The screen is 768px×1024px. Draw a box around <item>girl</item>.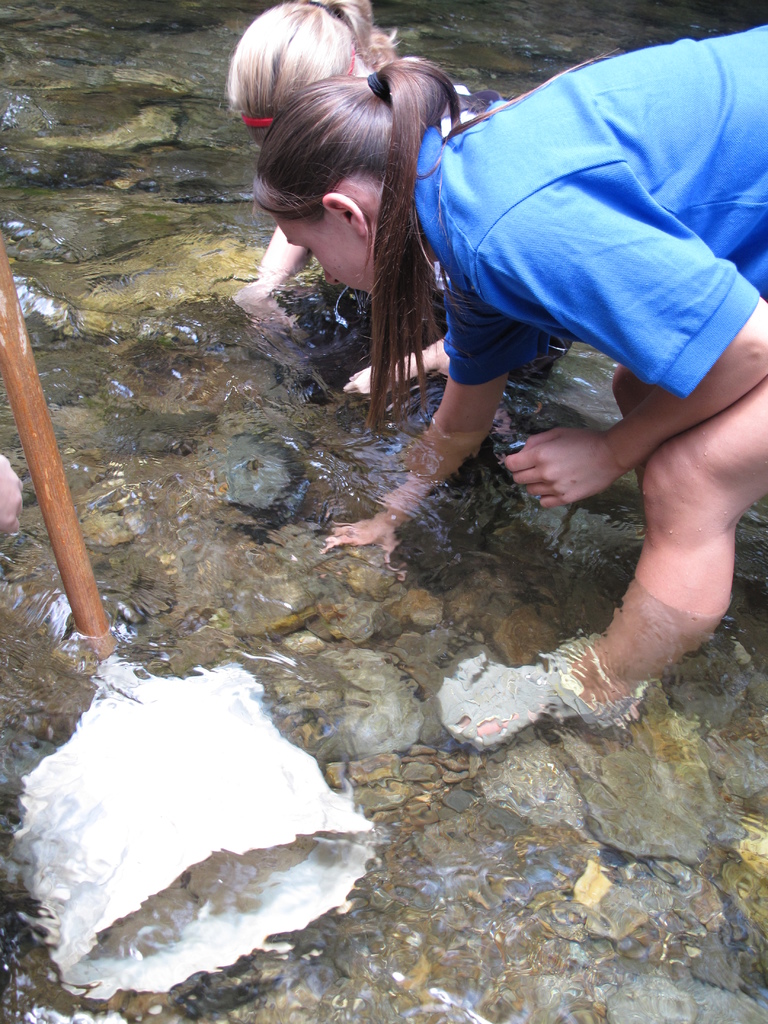
bbox(227, 0, 573, 399).
